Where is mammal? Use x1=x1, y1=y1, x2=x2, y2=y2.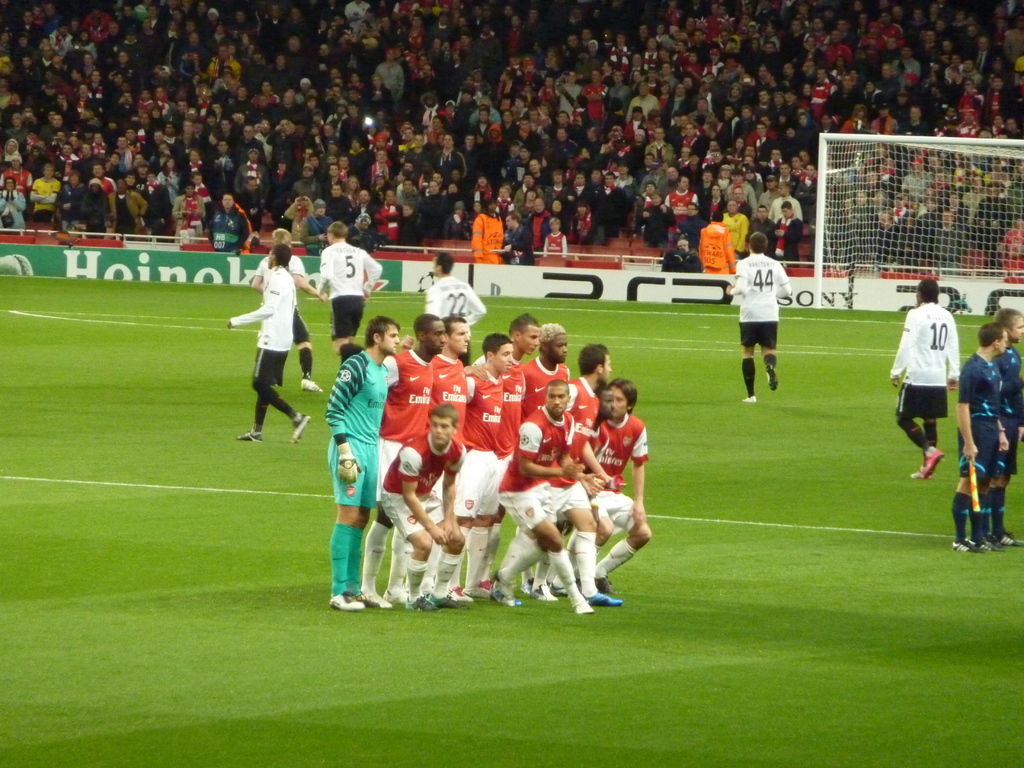
x1=884, y1=282, x2=963, y2=480.
